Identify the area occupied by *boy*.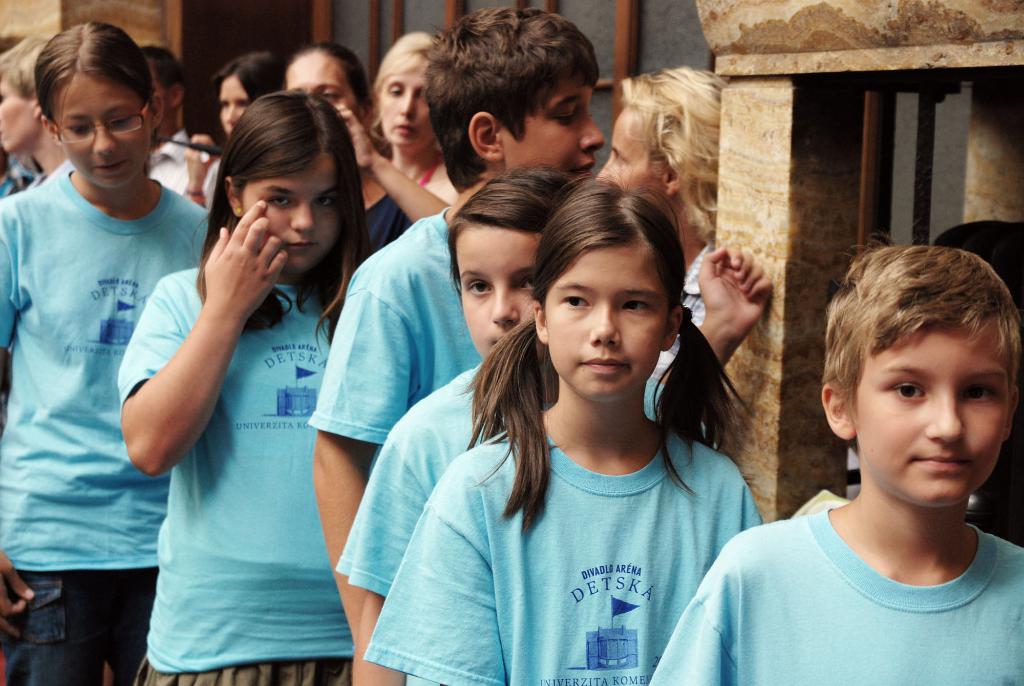
Area: crop(719, 224, 1023, 662).
